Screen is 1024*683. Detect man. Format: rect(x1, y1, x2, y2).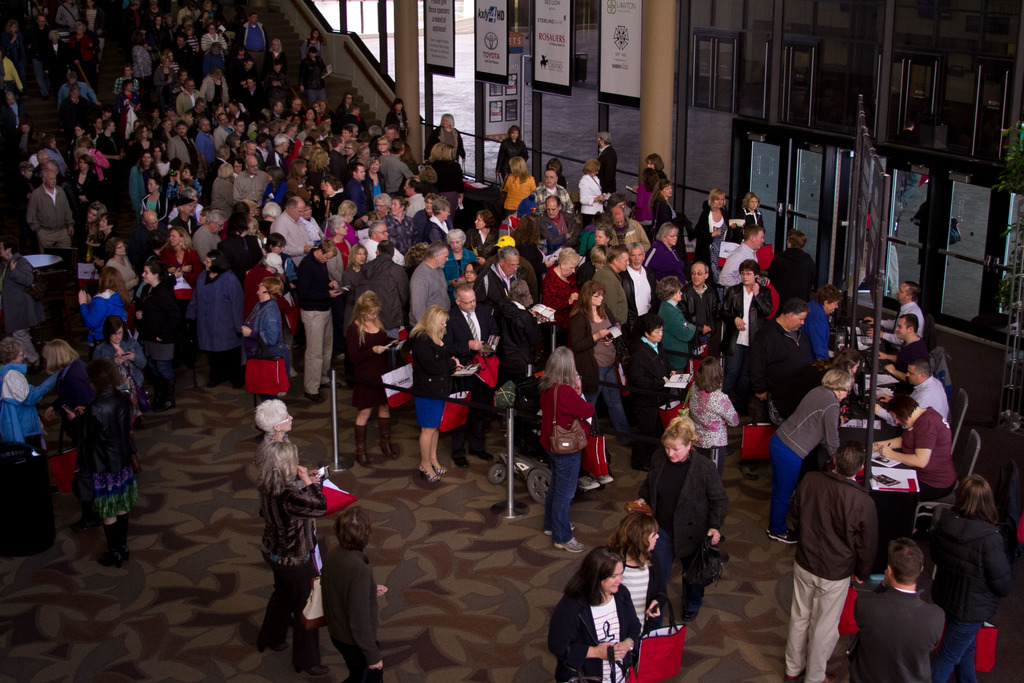
rect(164, 119, 206, 177).
